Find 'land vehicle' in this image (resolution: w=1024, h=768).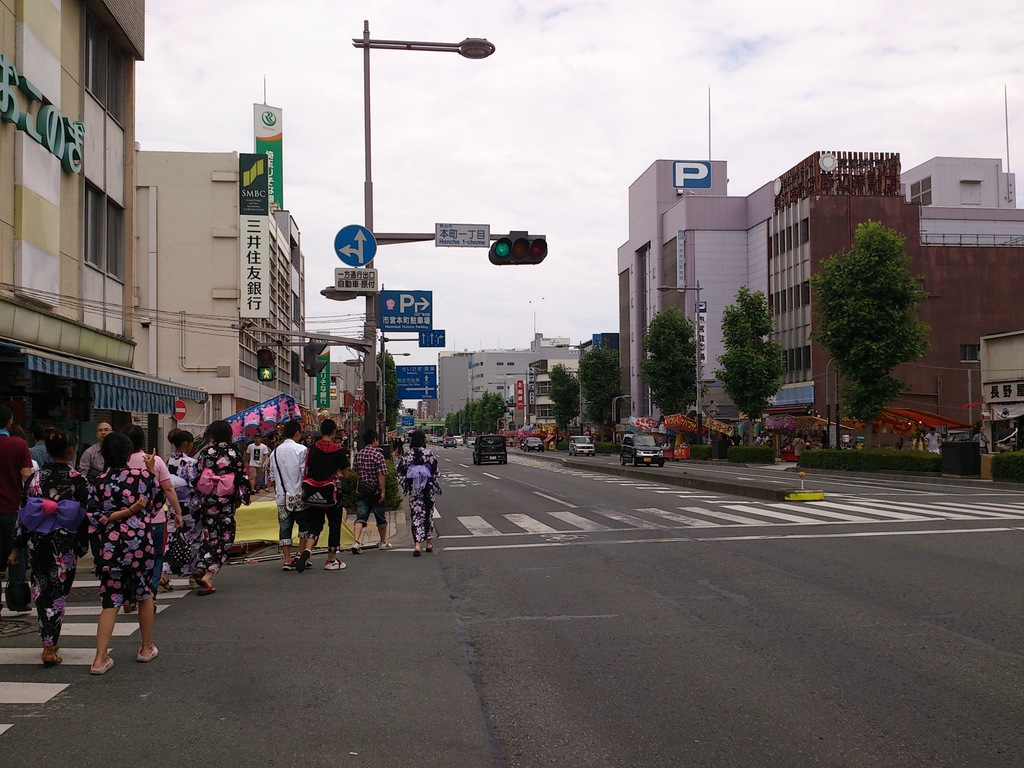
[571, 437, 594, 454].
